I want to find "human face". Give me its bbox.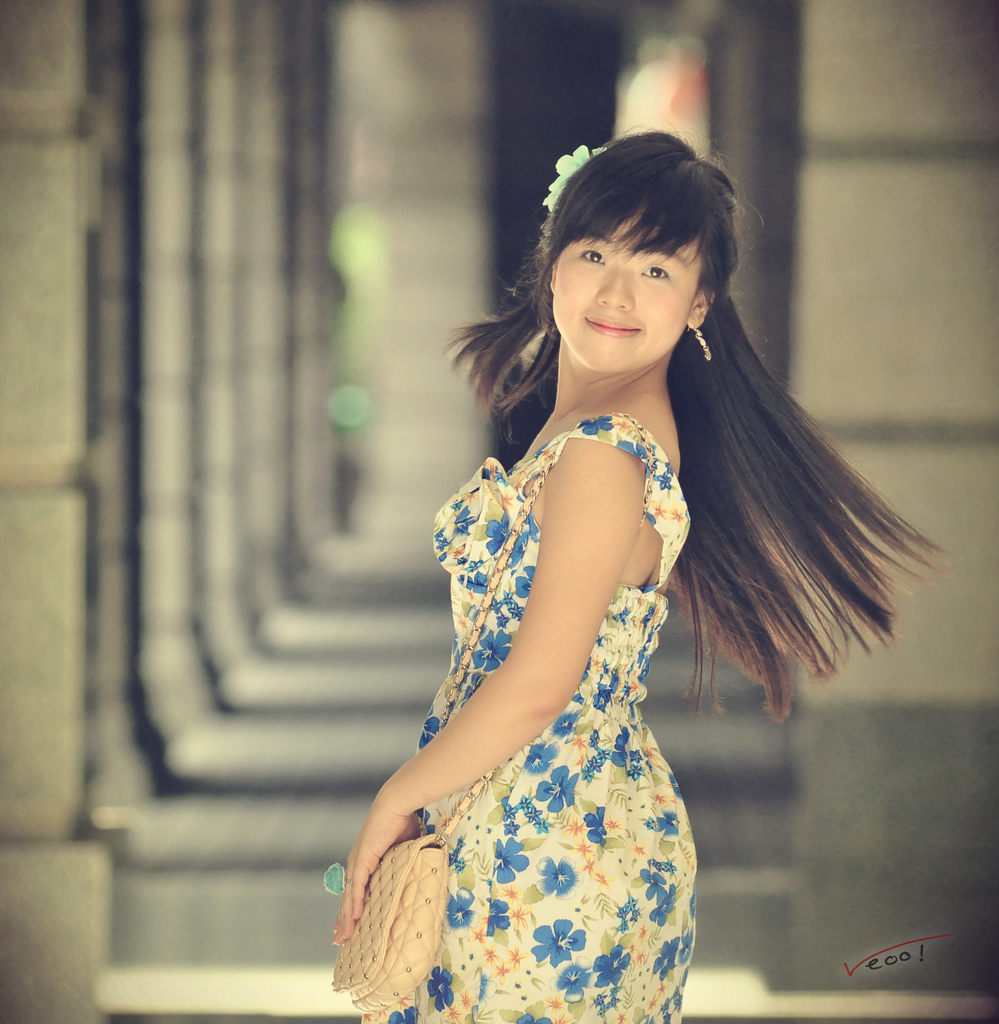
(556, 204, 709, 371).
